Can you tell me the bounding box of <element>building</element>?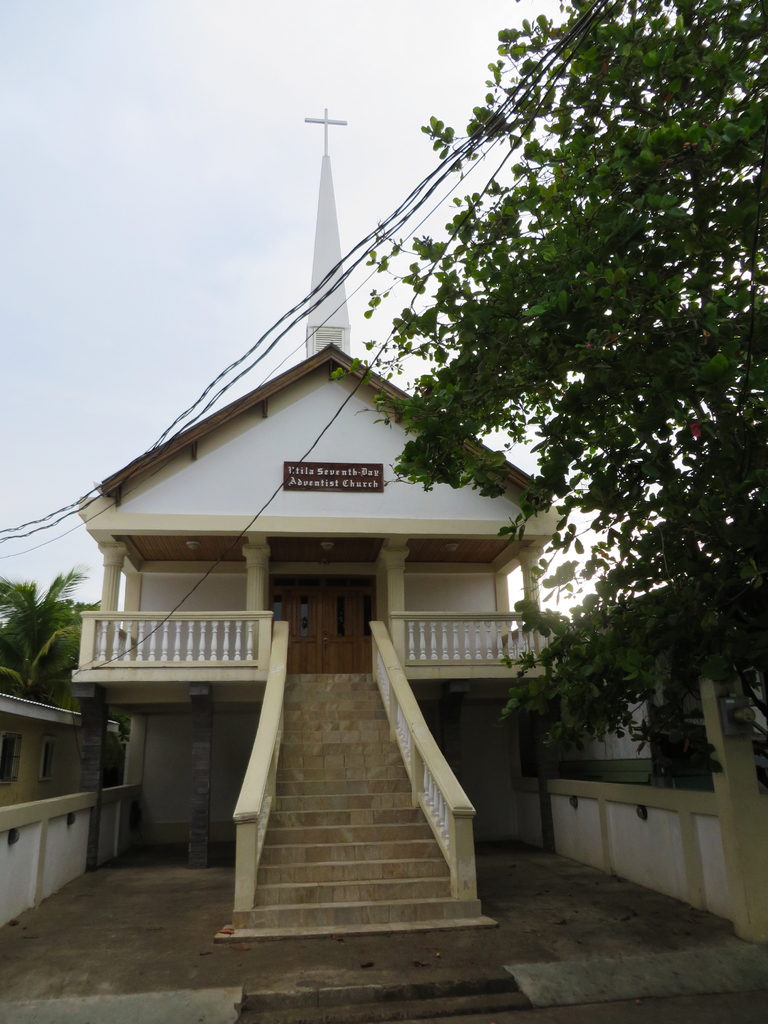
detection(0, 104, 767, 1023).
